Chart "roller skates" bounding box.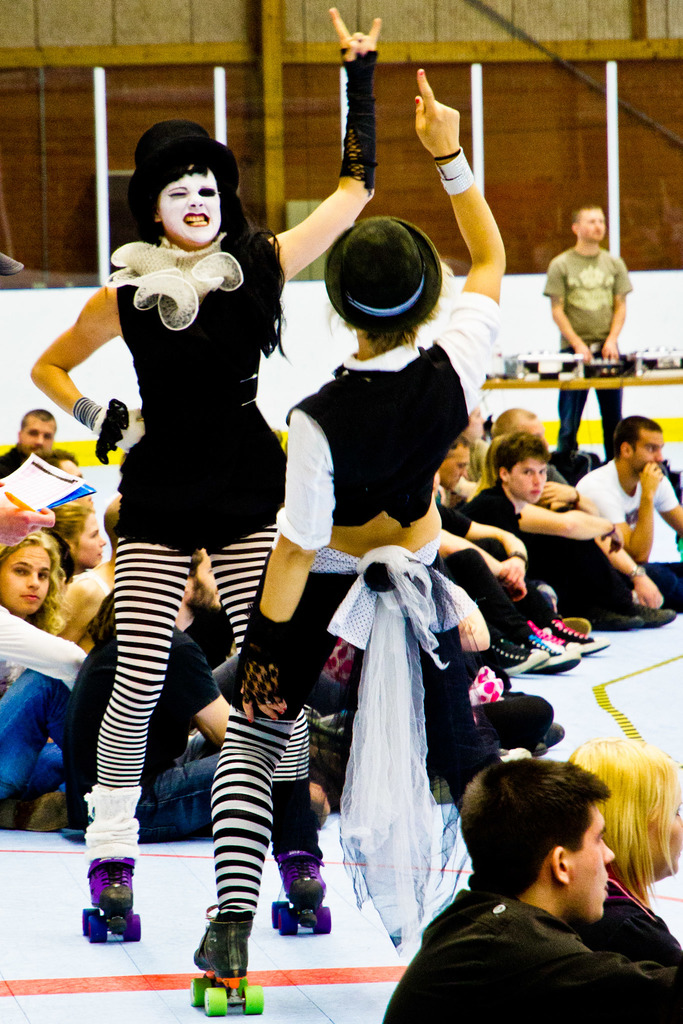
Charted: (x1=270, y1=846, x2=329, y2=939).
